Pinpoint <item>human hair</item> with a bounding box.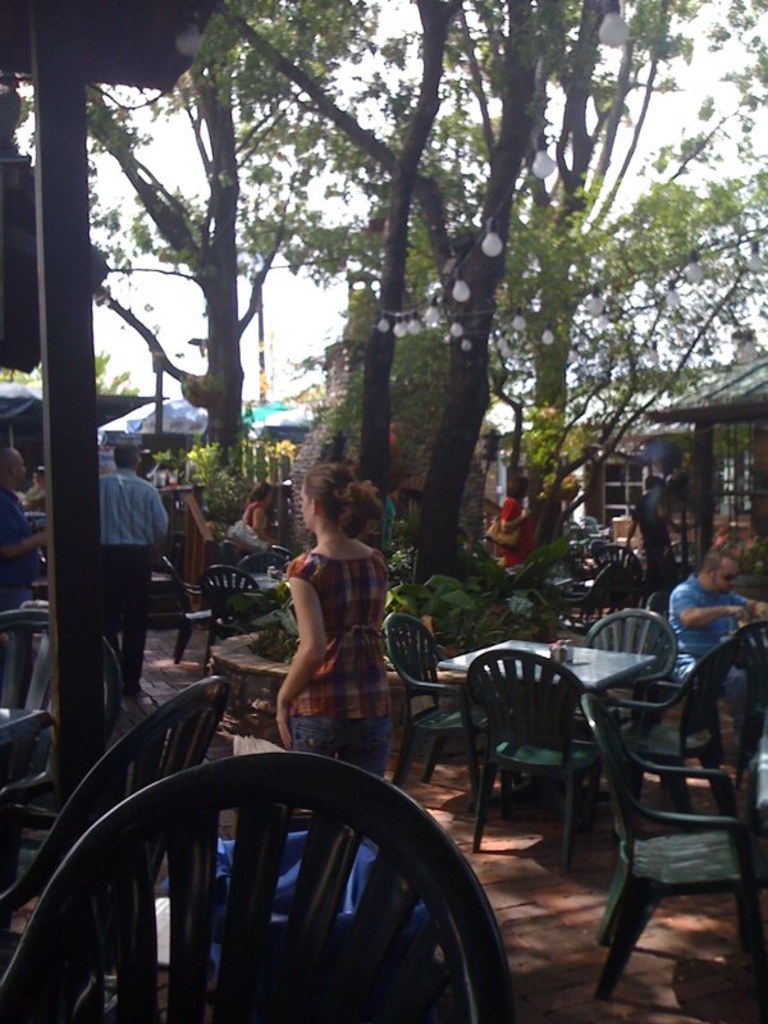
Rect(297, 448, 394, 524).
